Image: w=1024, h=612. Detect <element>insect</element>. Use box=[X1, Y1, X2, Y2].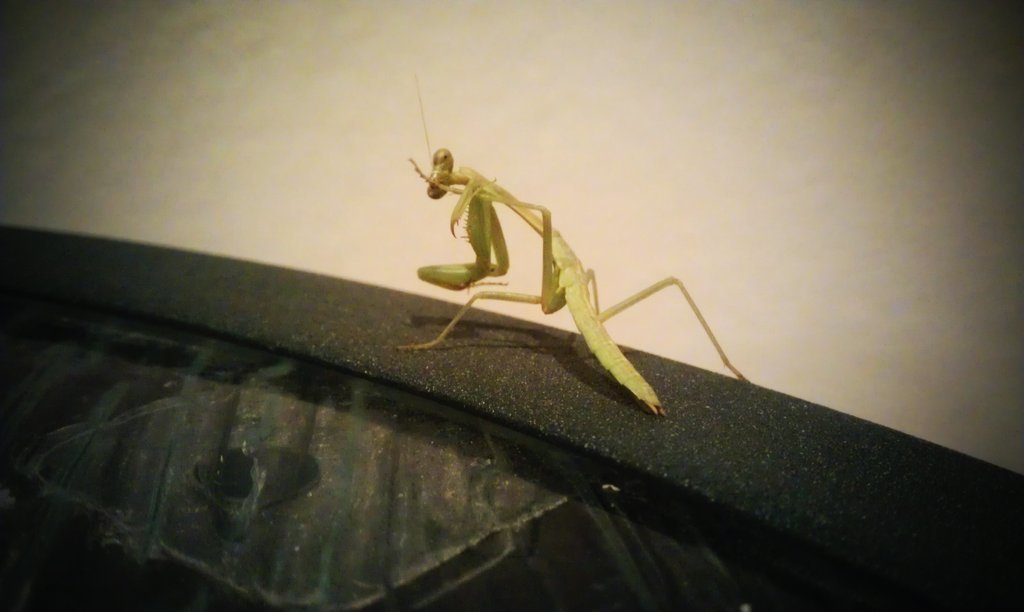
box=[393, 78, 748, 416].
